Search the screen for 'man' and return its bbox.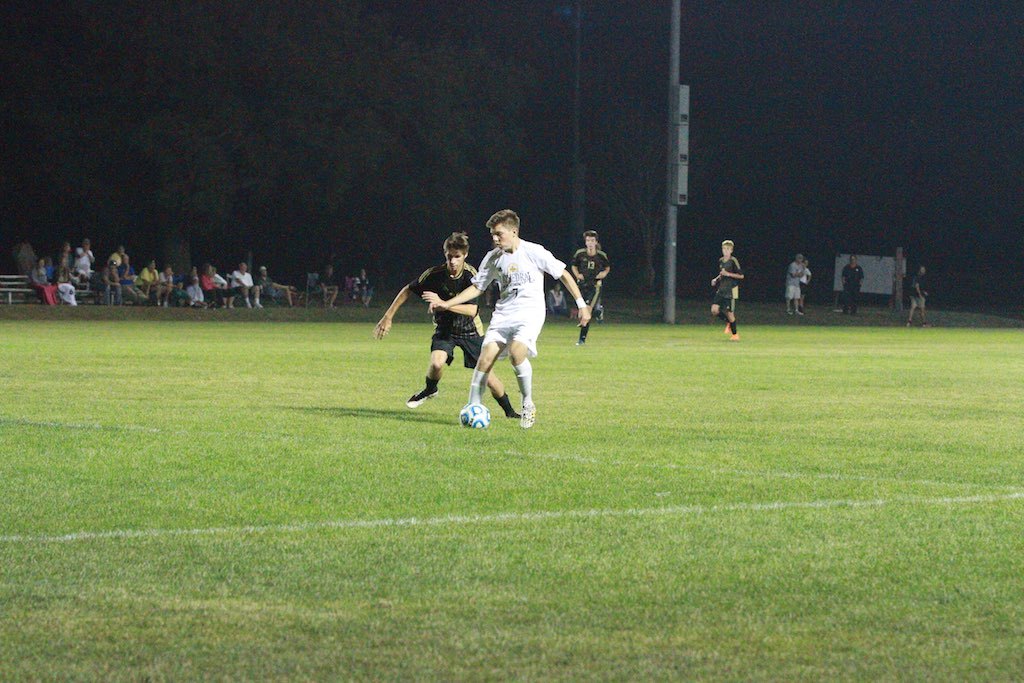
Found: (left=456, top=211, right=575, bottom=435).
